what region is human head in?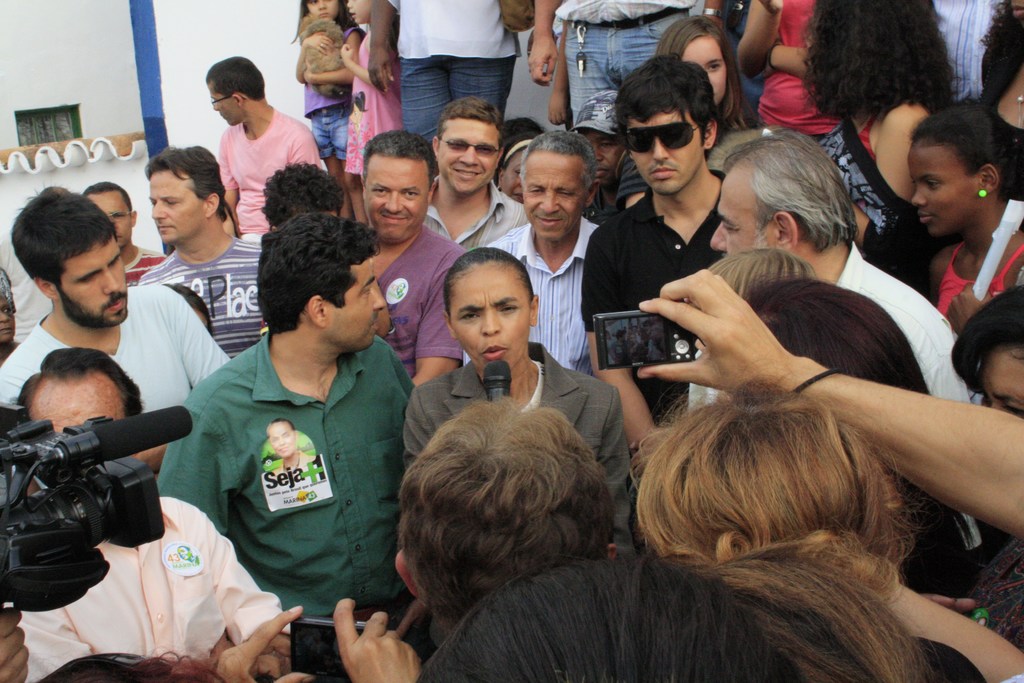
<bbox>301, 0, 336, 23</bbox>.
